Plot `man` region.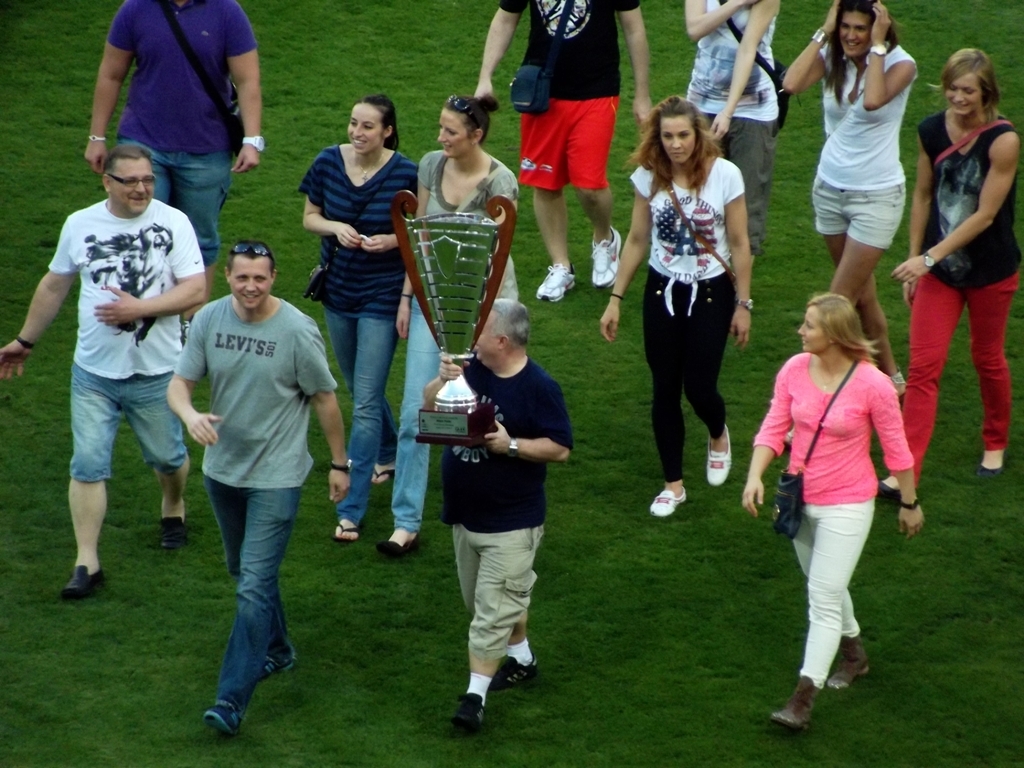
Plotted at {"left": 475, "top": 0, "right": 653, "bottom": 302}.
